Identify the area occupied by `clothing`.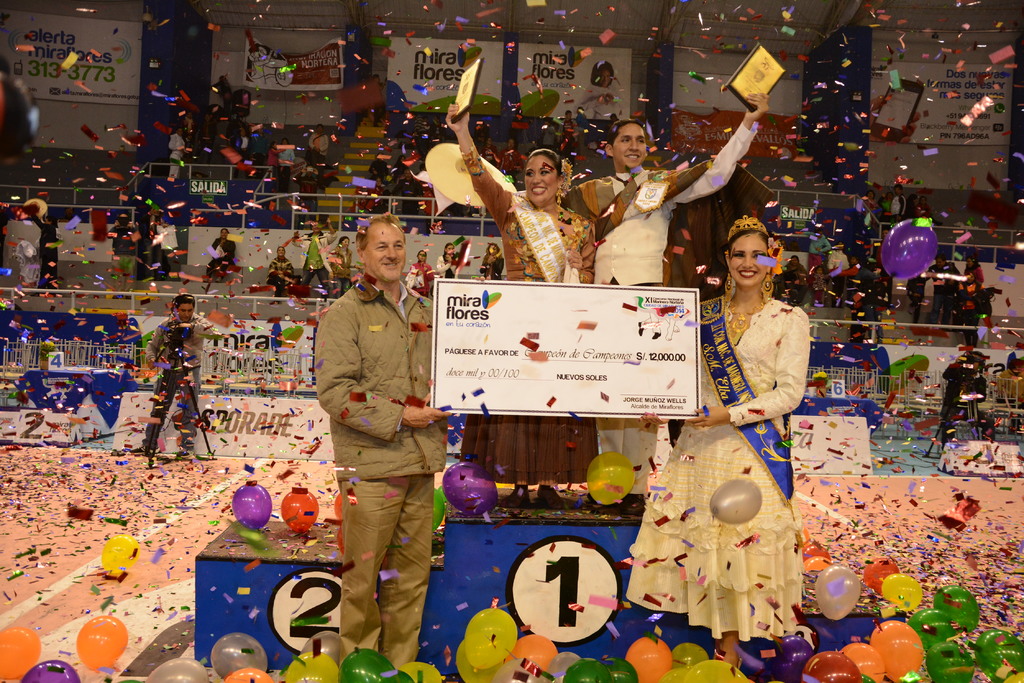
Area: (406,260,435,294).
